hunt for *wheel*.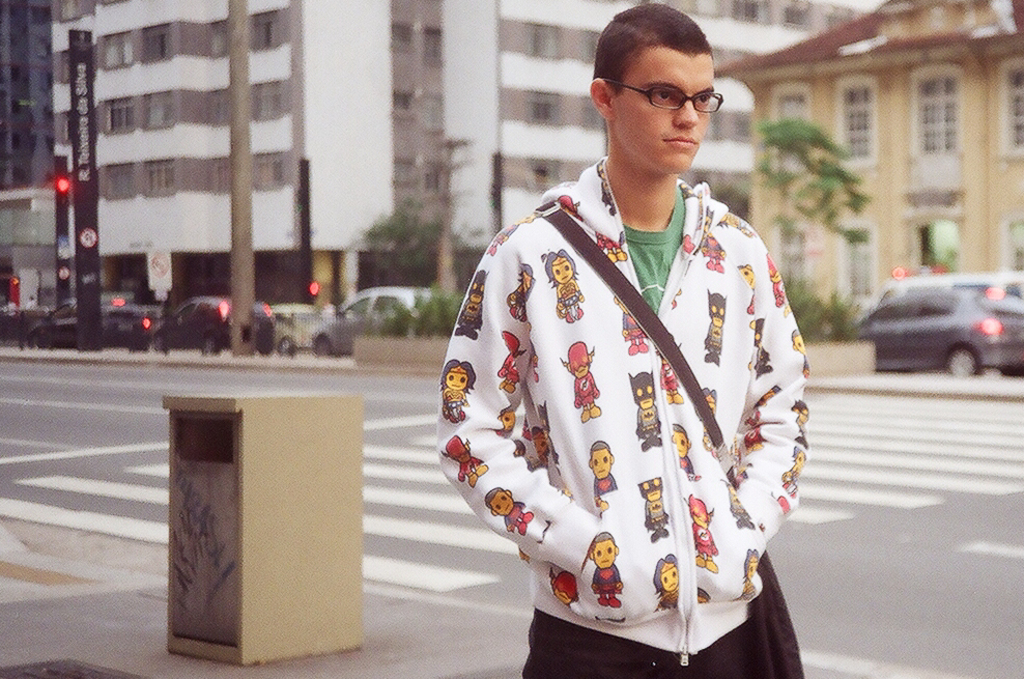
Hunted down at select_region(946, 350, 979, 378).
